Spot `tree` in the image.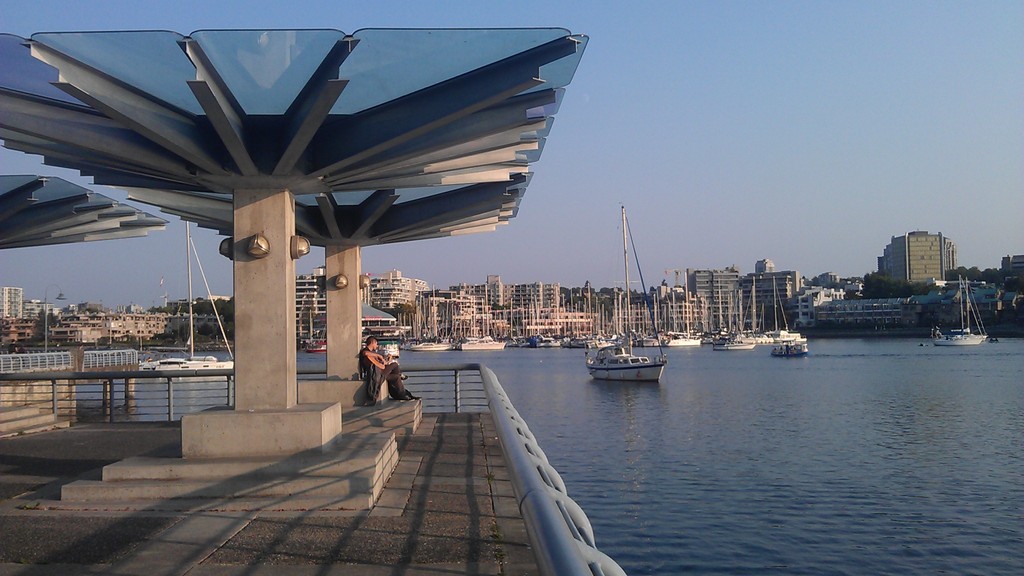
`tree` found at (940,247,1023,307).
